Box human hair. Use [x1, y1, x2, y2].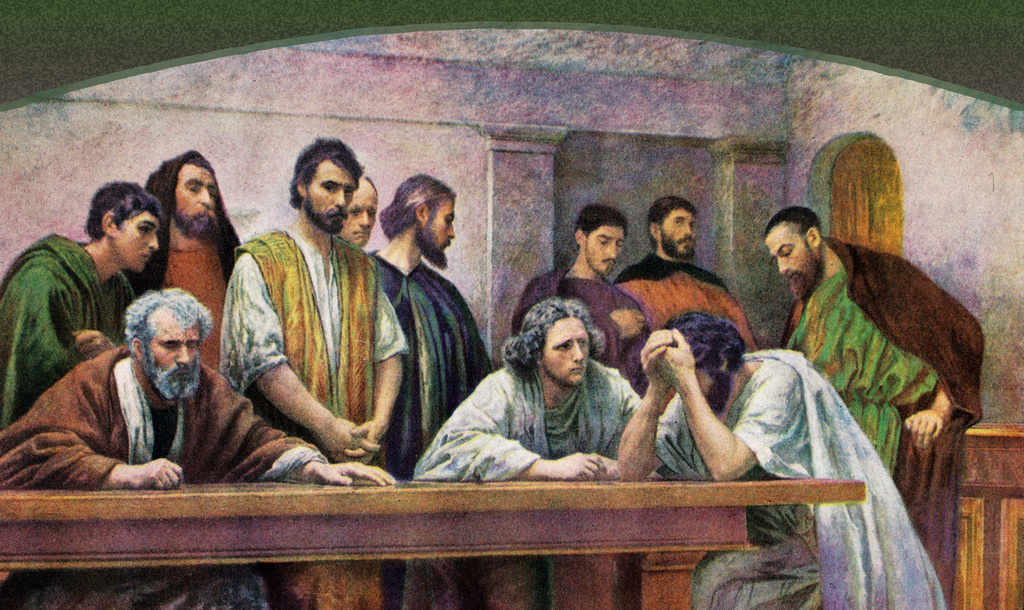
[768, 206, 821, 248].
